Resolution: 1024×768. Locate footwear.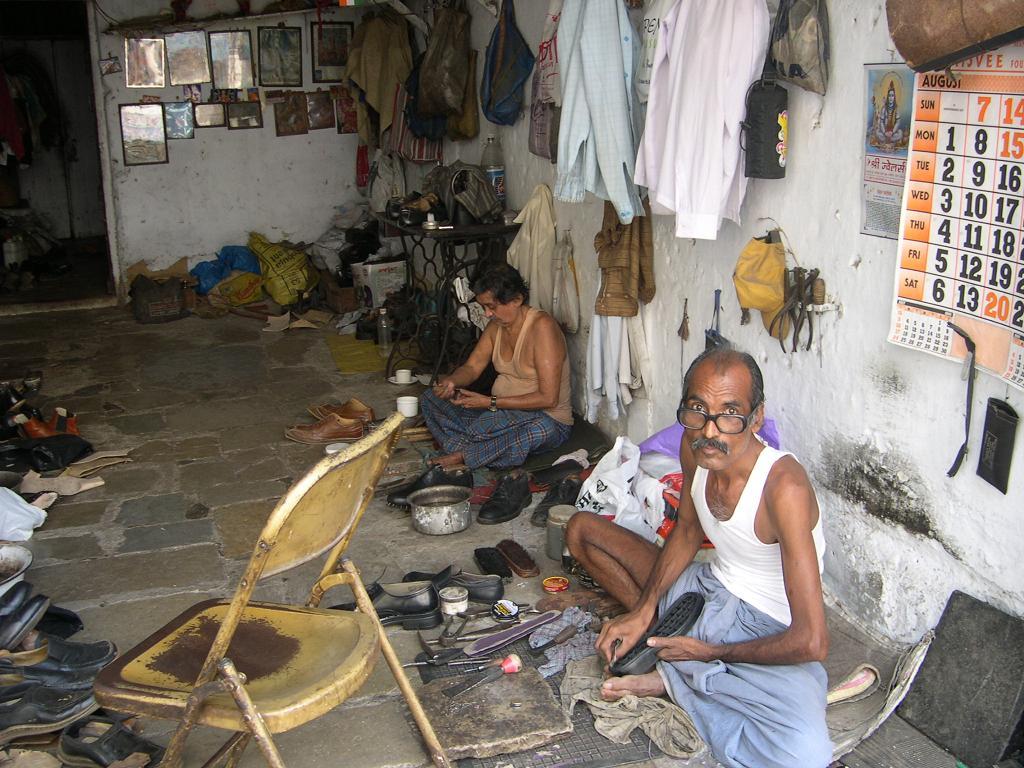
(left=435, top=568, right=503, bottom=607).
